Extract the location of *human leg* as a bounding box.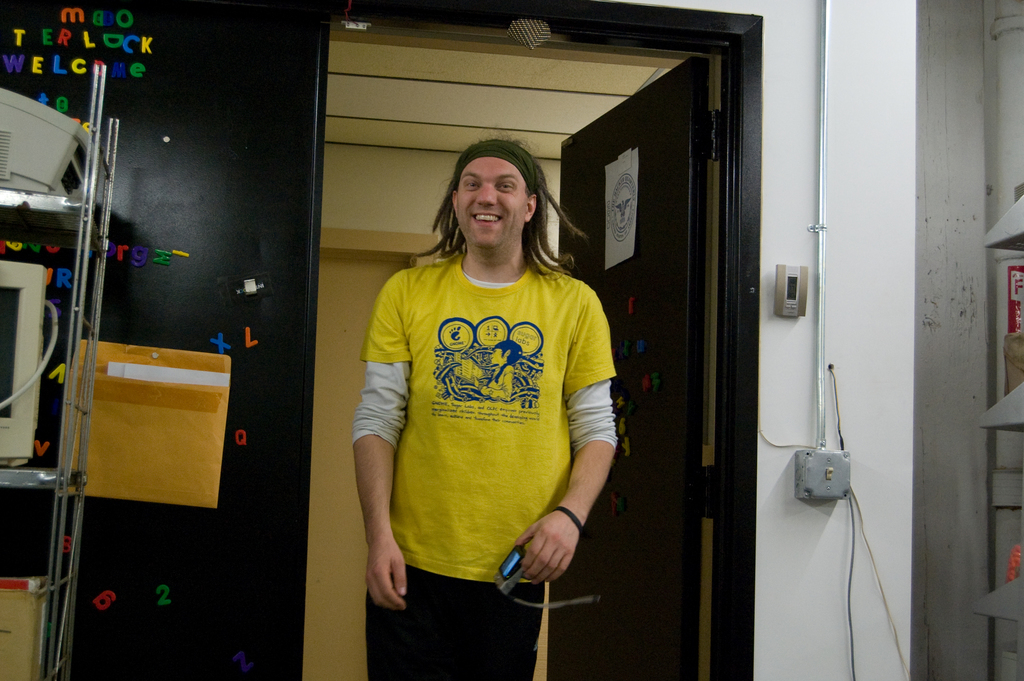
{"left": 359, "top": 536, "right": 454, "bottom": 680}.
